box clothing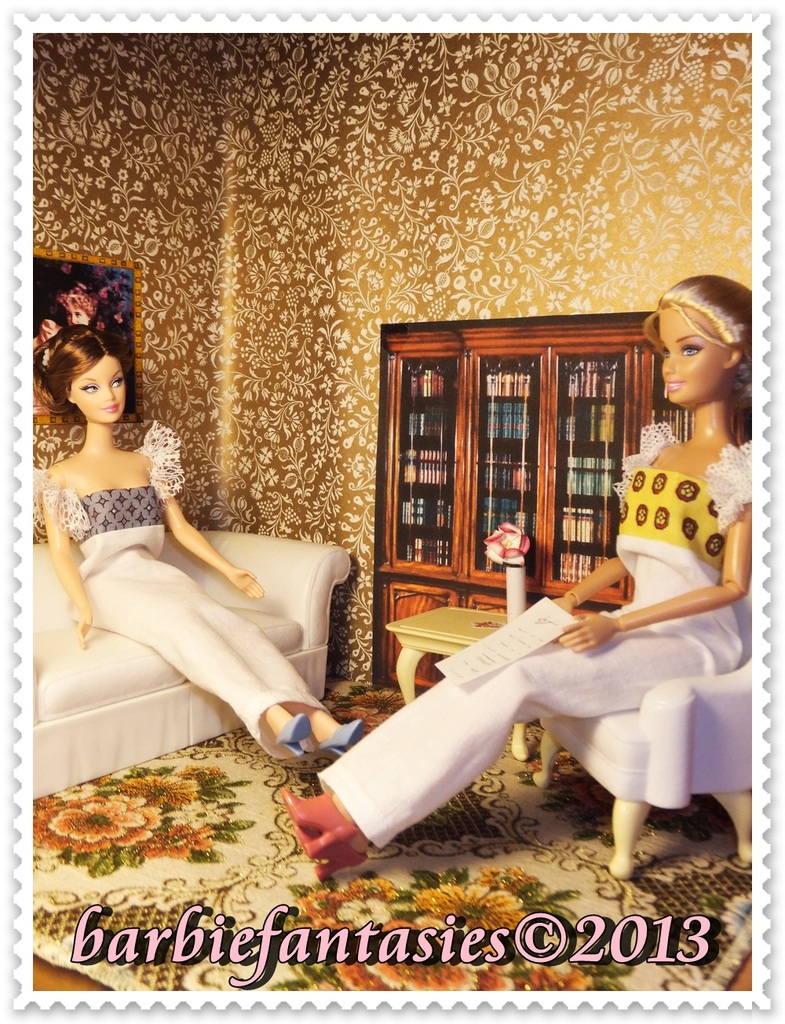
region(36, 422, 321, 762)
